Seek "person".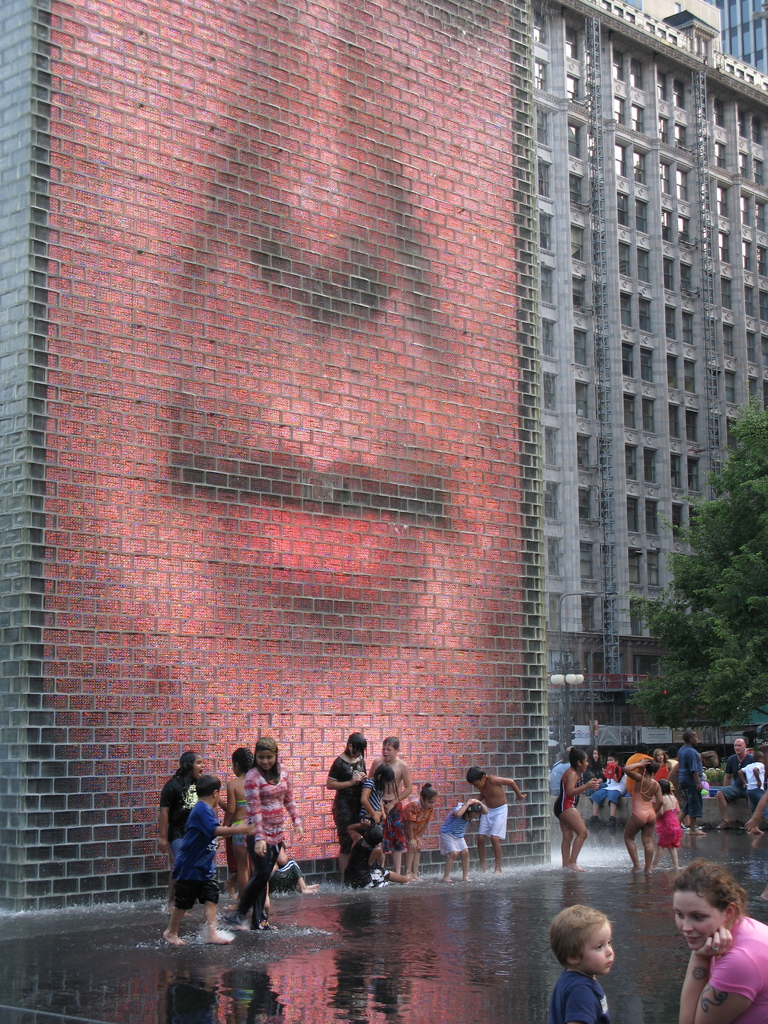
323/731/368/874.
